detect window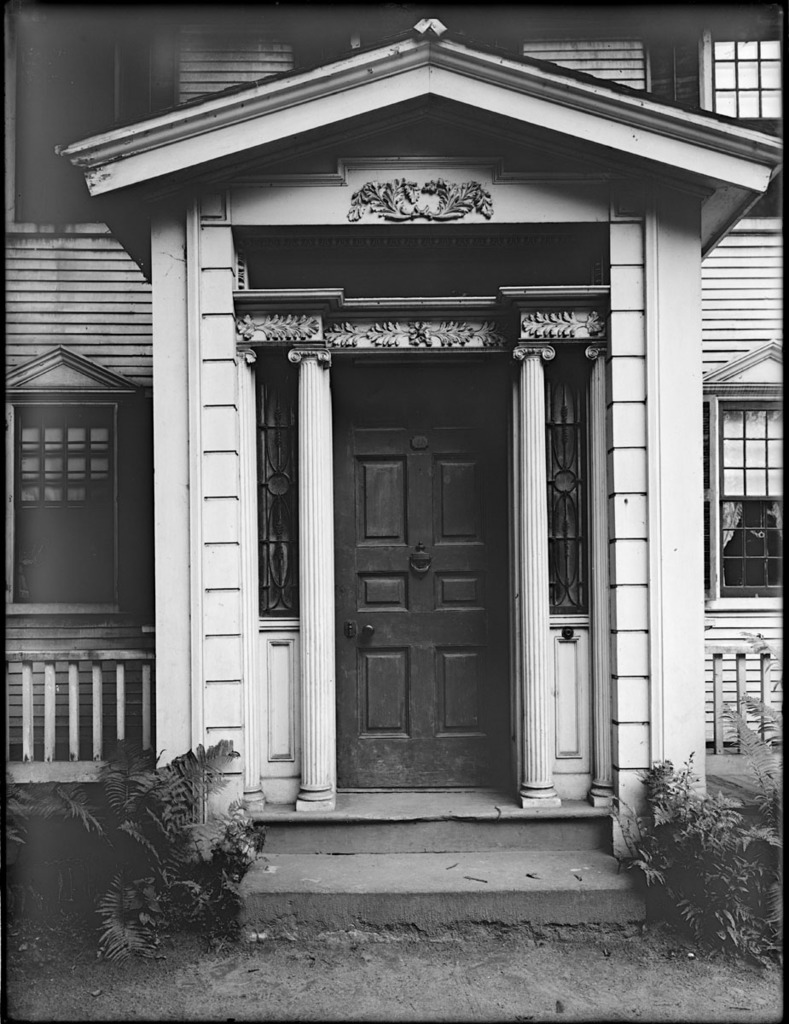
crop(517, 31, 658, 92)
